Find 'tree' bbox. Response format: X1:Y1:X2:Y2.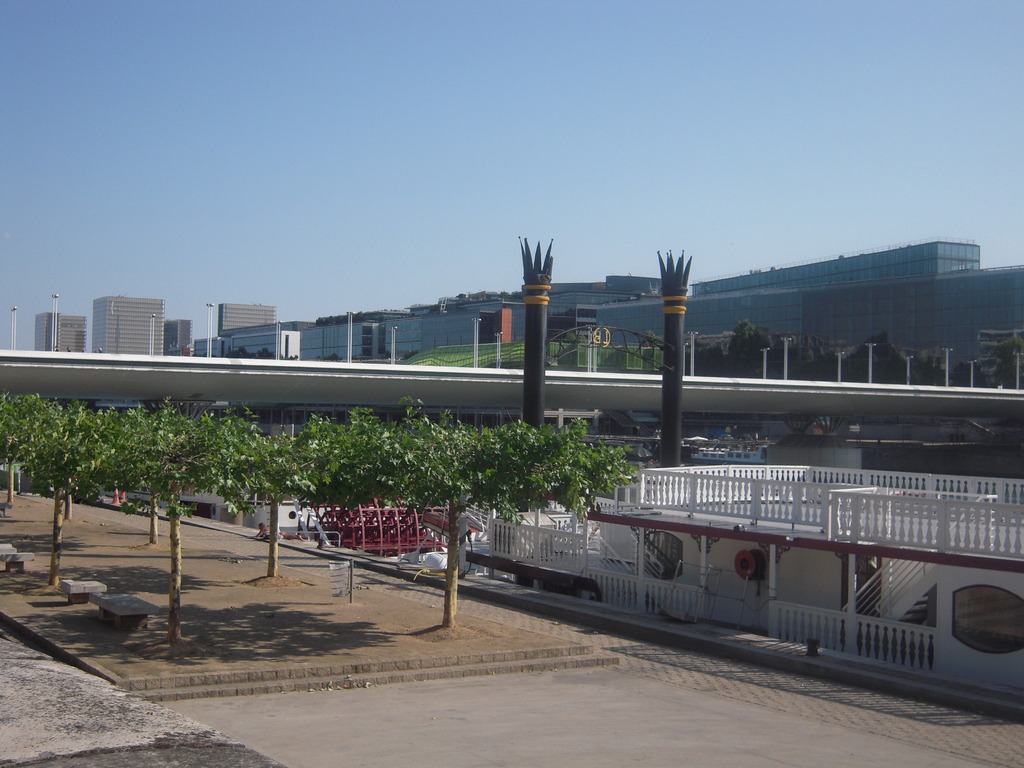
708:326:773:376.
